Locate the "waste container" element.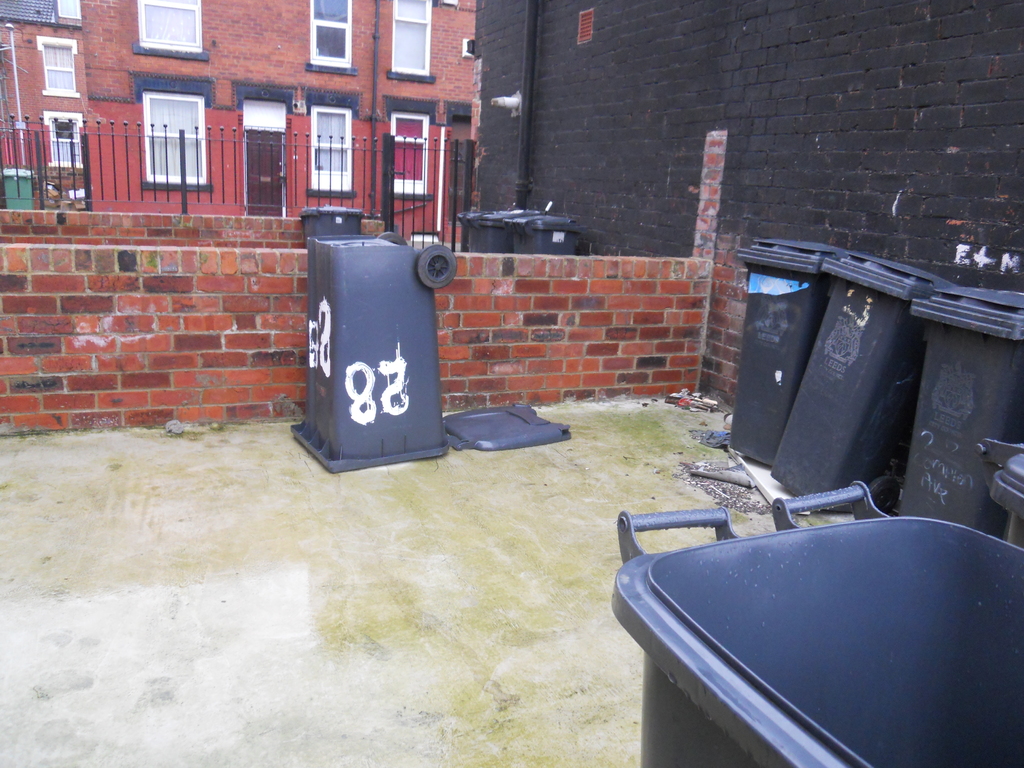
Element bbox: pyautogui.locateOnScreen(296, 204, 468, 472).
